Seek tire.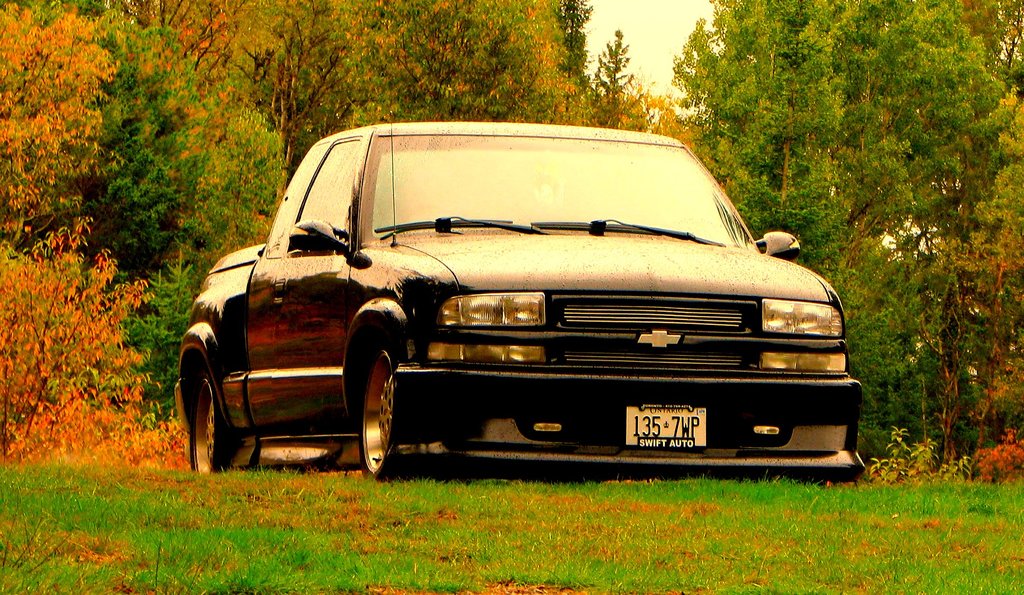
select_region(175, 339, 244, 472).
